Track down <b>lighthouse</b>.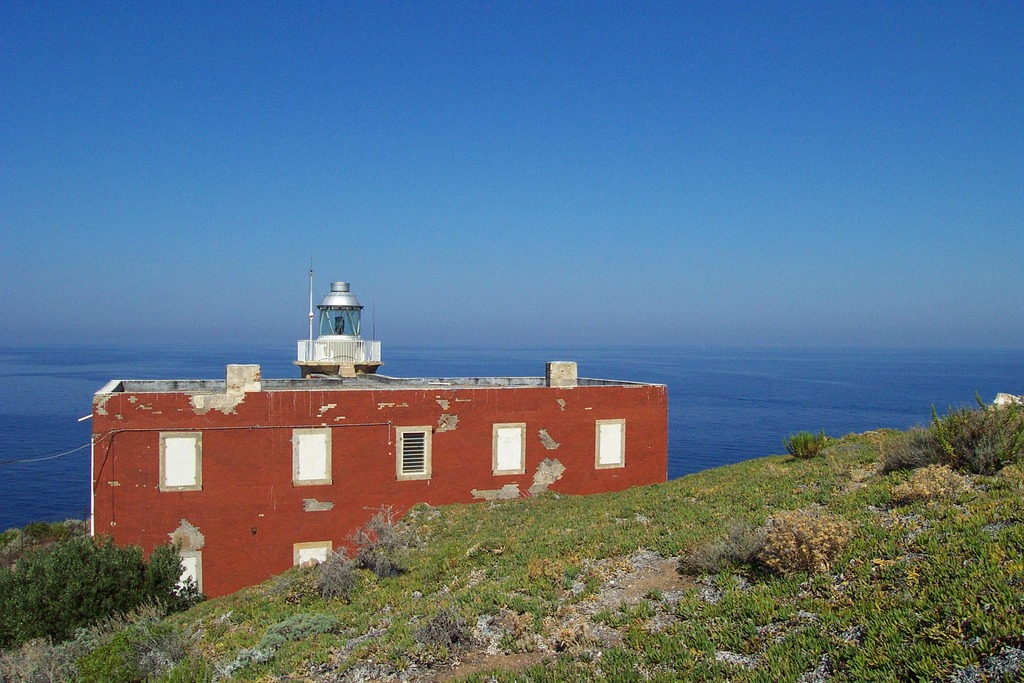
Tracked to <region>278, 274, 392, 394</region>.
